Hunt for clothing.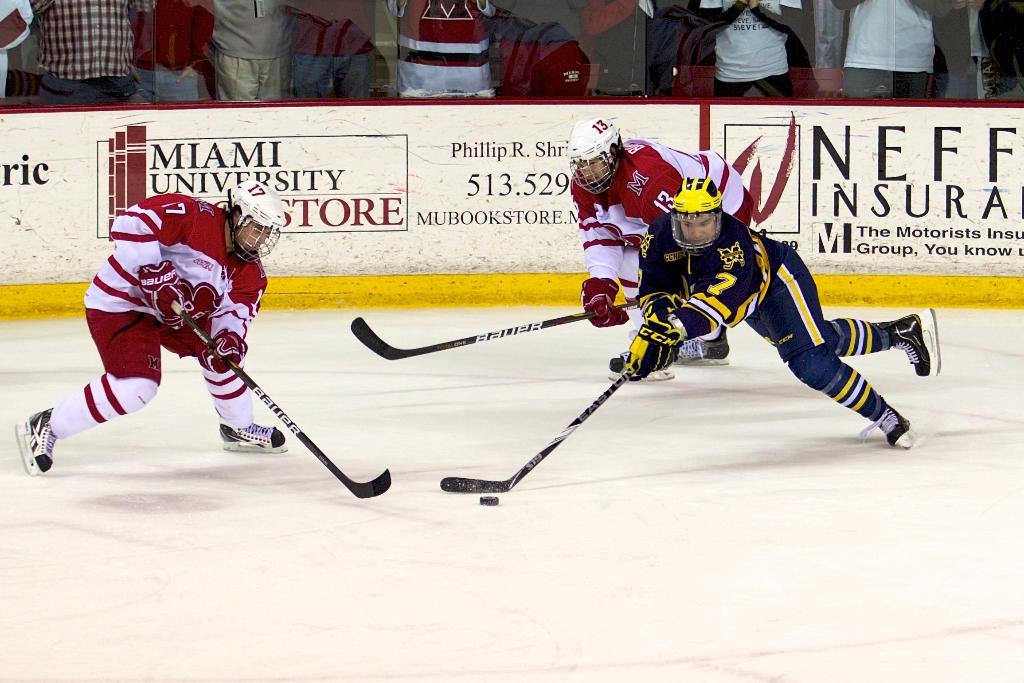
Hunted down at 388:0:497:97.
